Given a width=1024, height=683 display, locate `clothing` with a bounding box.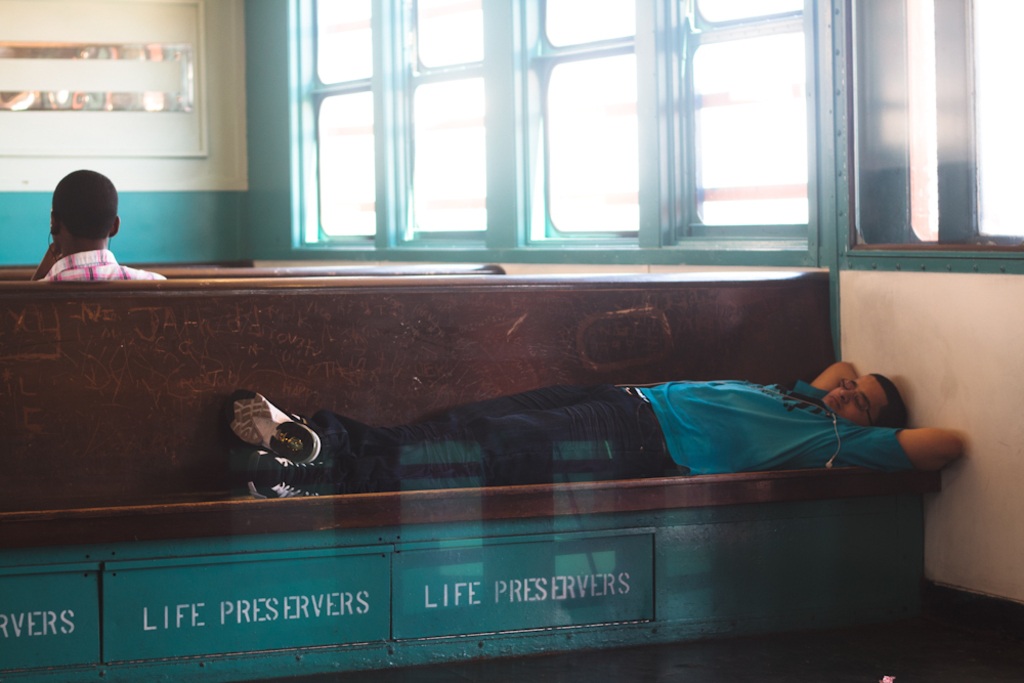
Located: {"x1": 317, "y1": 378, "x2": 914, "y2": 490}.
